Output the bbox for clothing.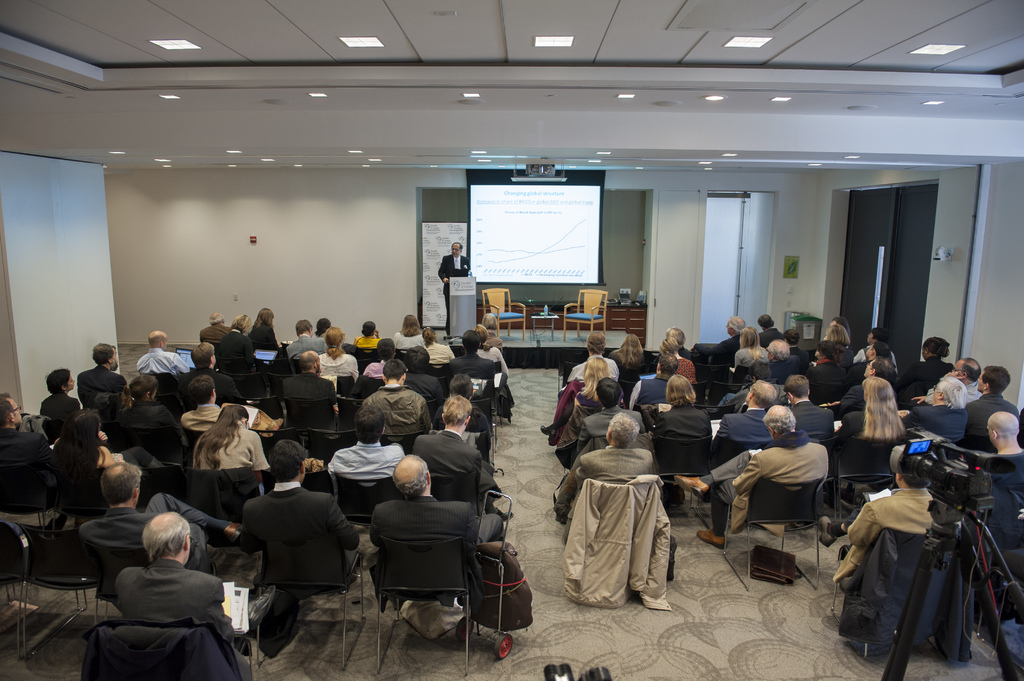
<bbox>192, 426, 276, 472</bbox>.
